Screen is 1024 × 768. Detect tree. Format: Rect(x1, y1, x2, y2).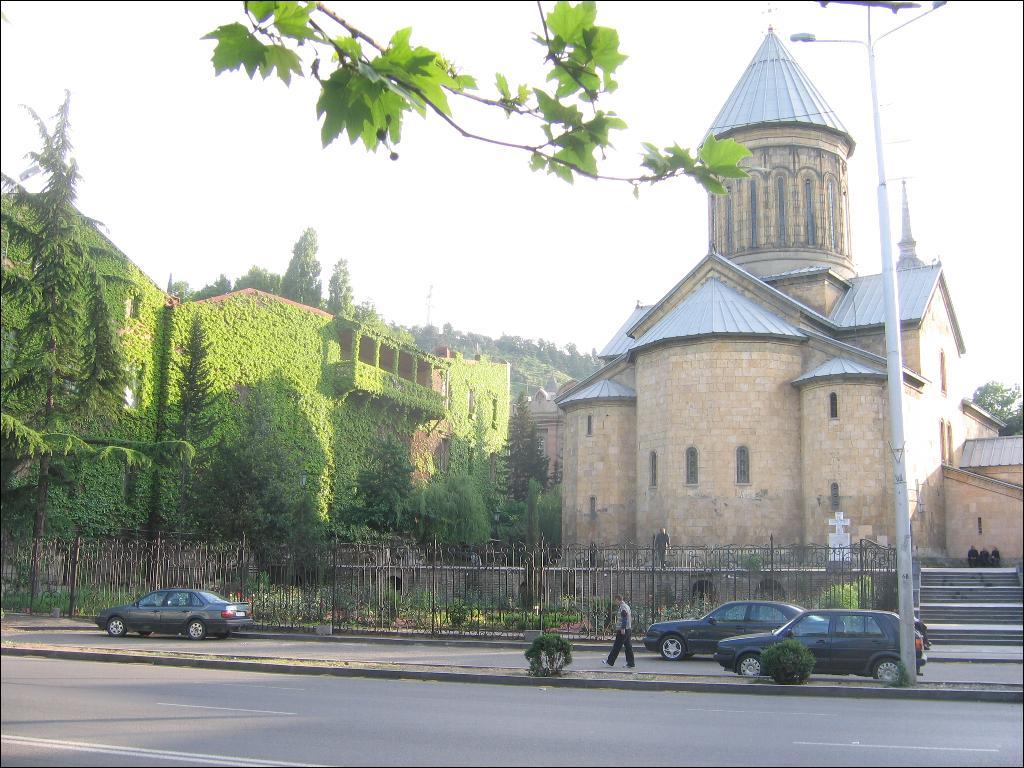
Rect(335, 256, 350, 319).
